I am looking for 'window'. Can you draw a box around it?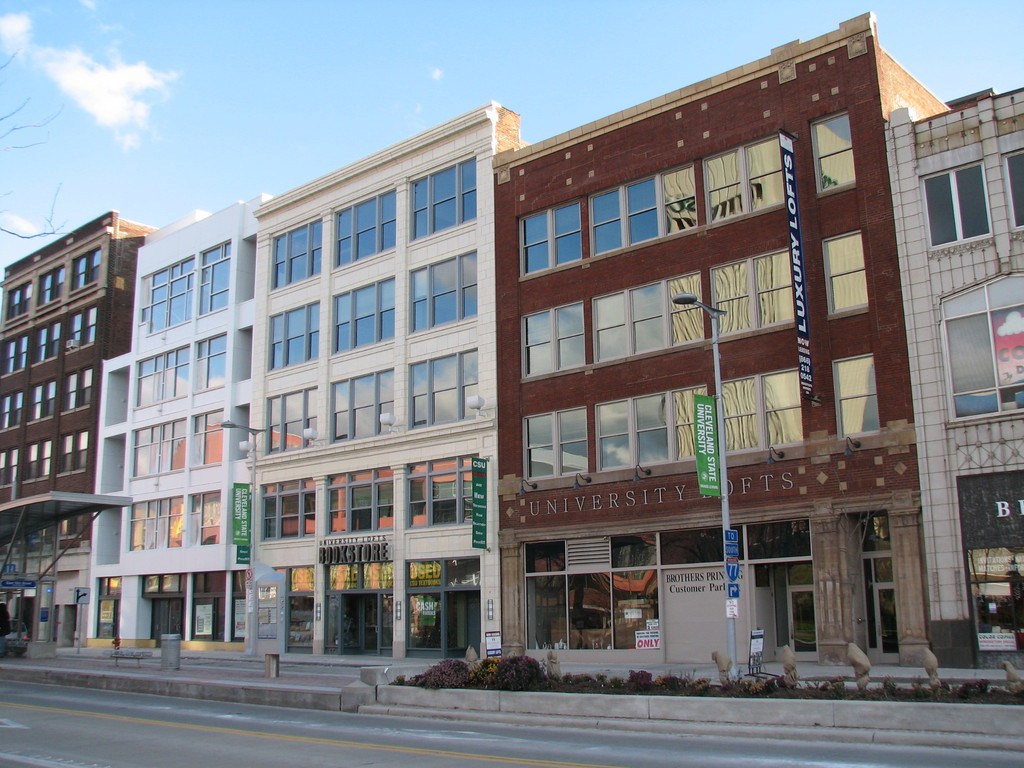
Sure, the bounding box is <bbox>522, 305, 561, 378</bbox>.
